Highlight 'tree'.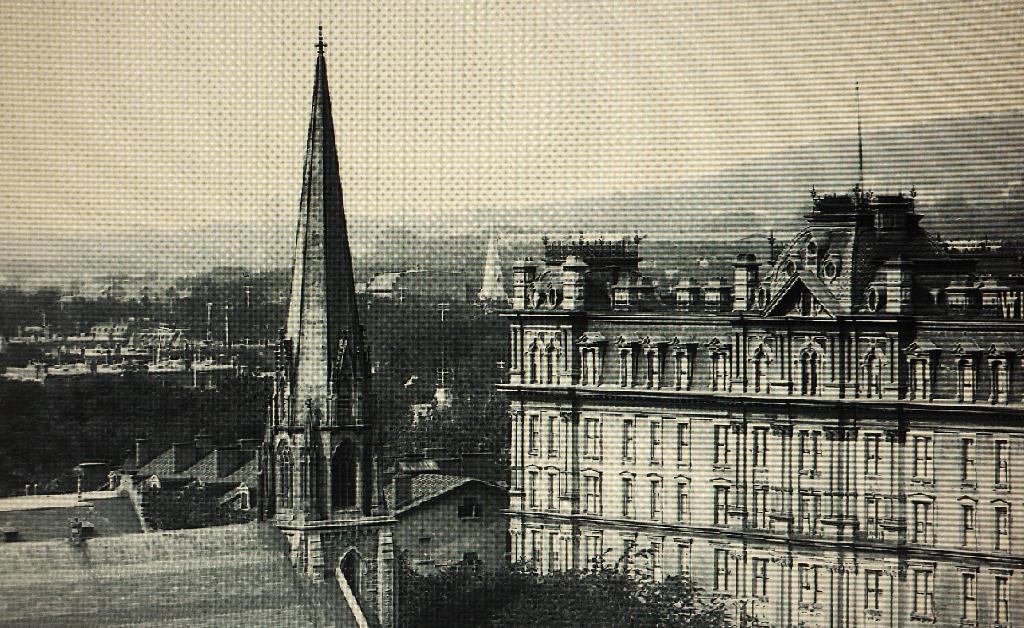
Highlighted region: detection(404, 550, 750, 627).
